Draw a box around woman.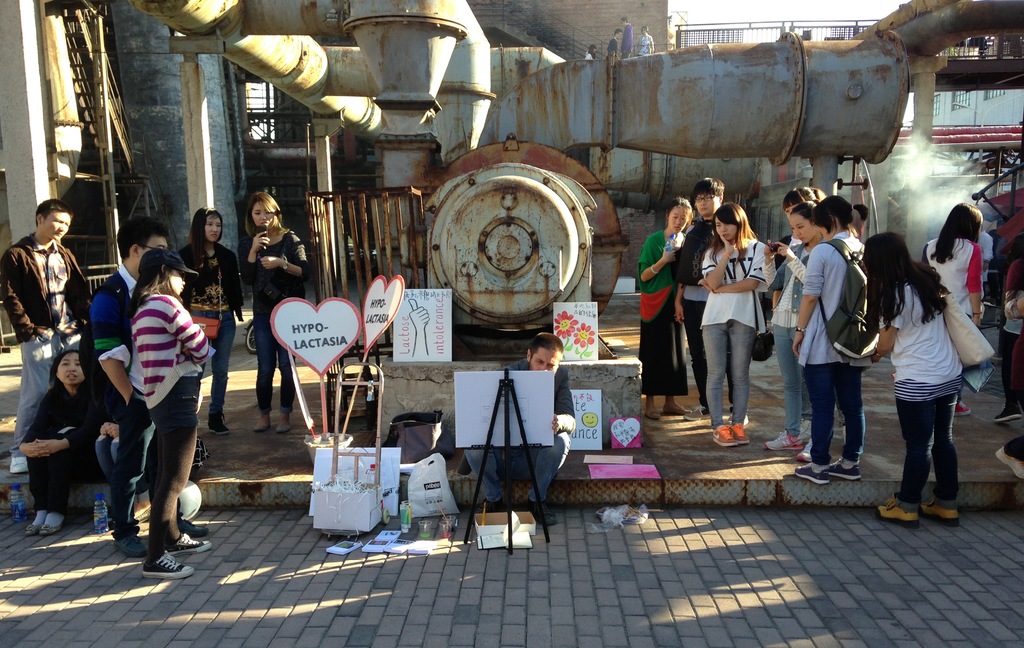
[17, 351, 105, 536].
